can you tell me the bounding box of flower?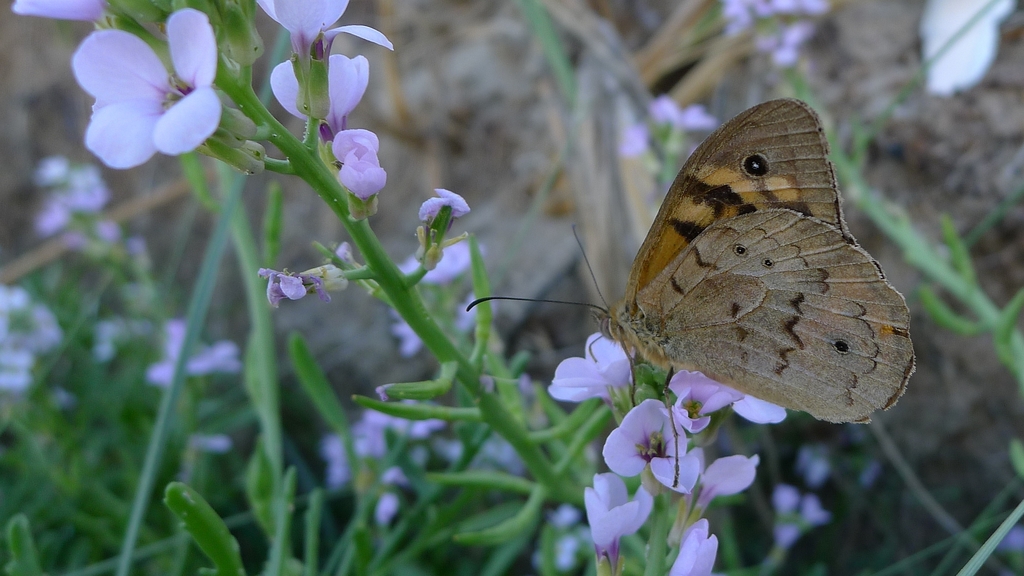
box(582, 473, 652, 567).
